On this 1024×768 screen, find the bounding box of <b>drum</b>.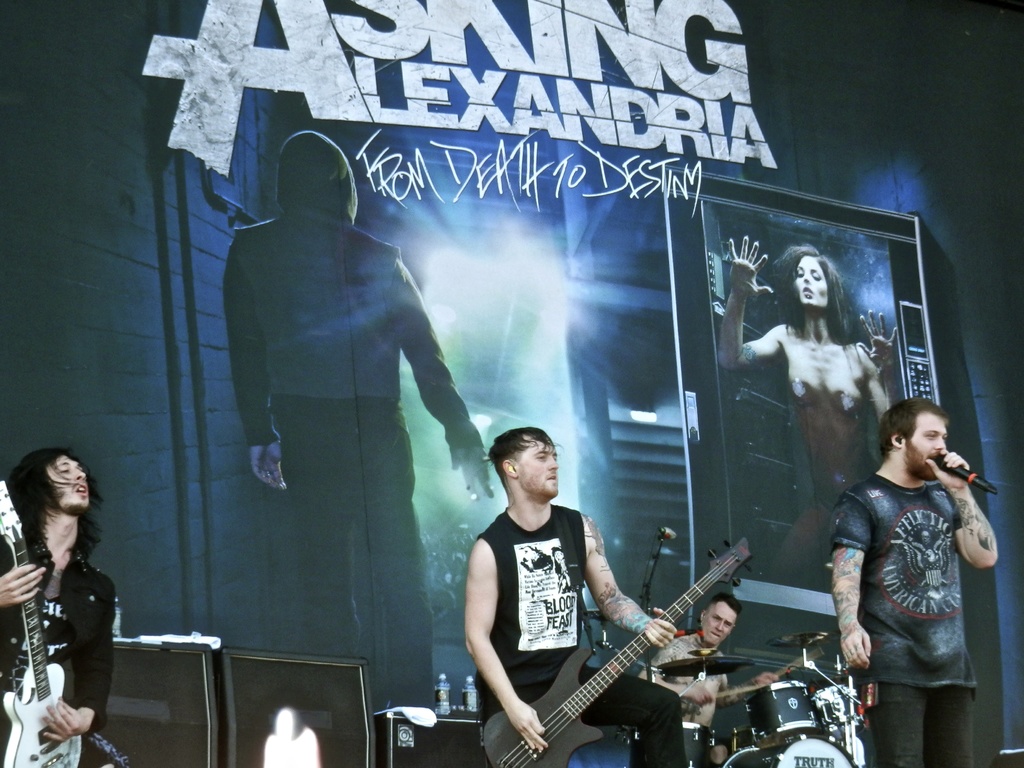
Bounding box: bbox=(813, 683, 865, 730).
